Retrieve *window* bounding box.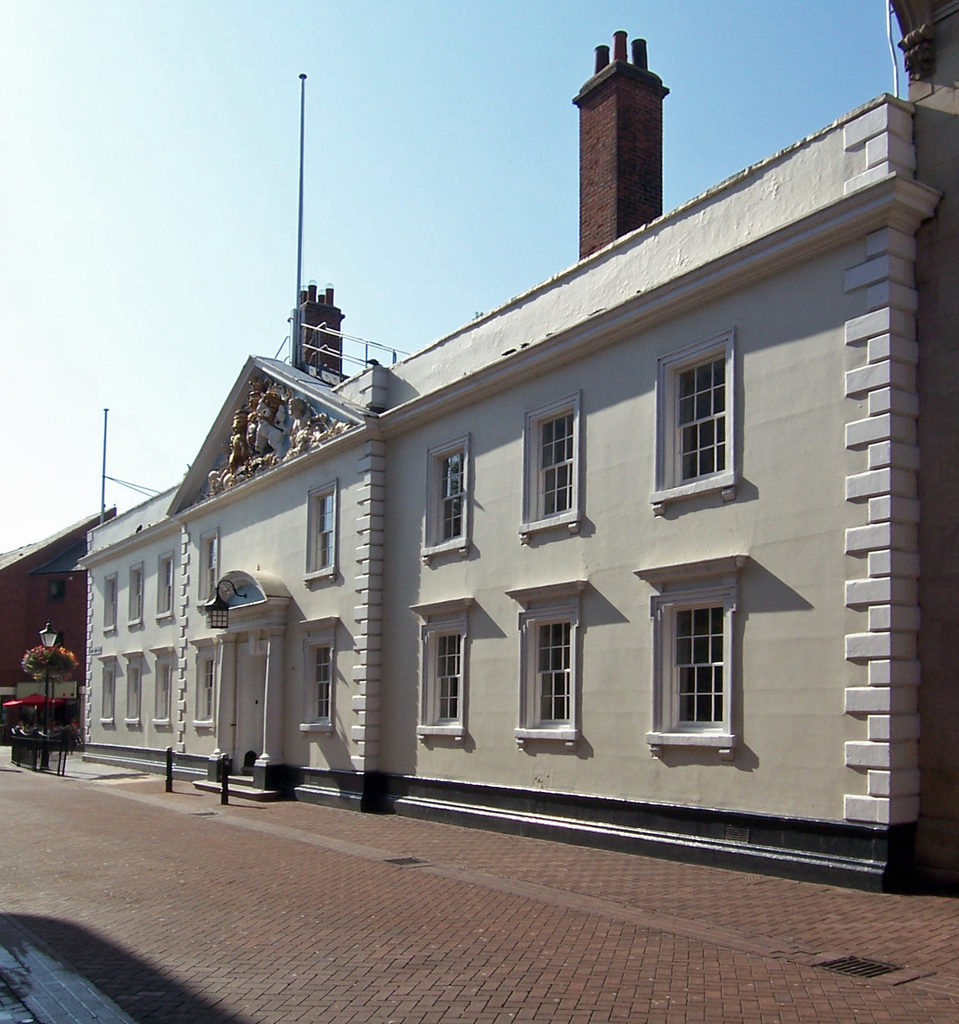
Bounding box: <bbox>195, 525, 220, 604</bbox>.
